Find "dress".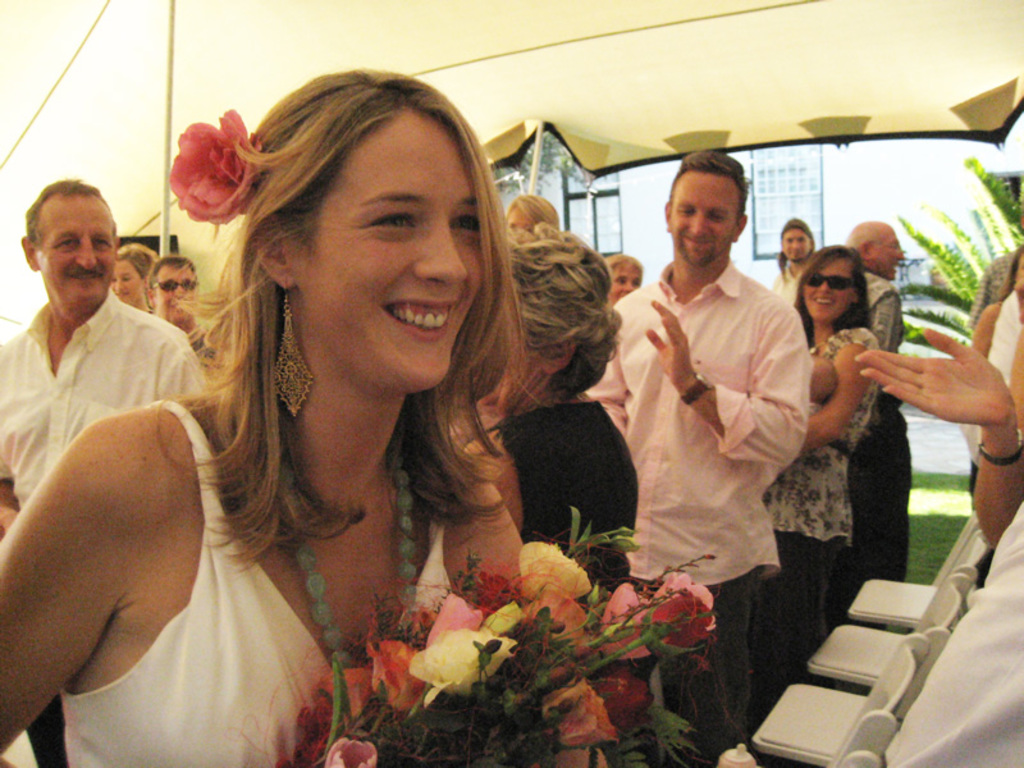
(68,396,453,767).
